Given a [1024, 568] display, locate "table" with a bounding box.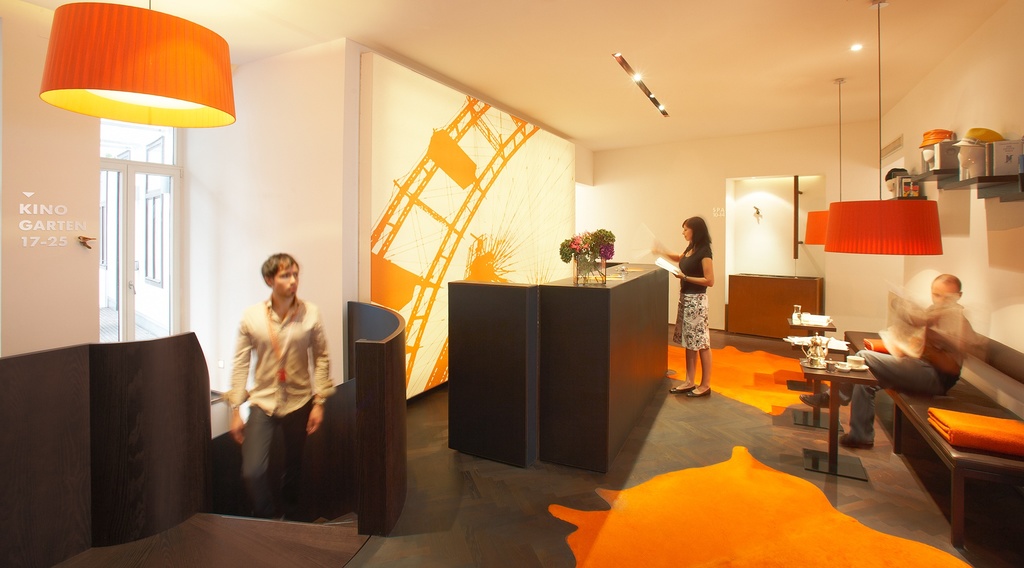
Located: box(788, 333, 879, 479).
